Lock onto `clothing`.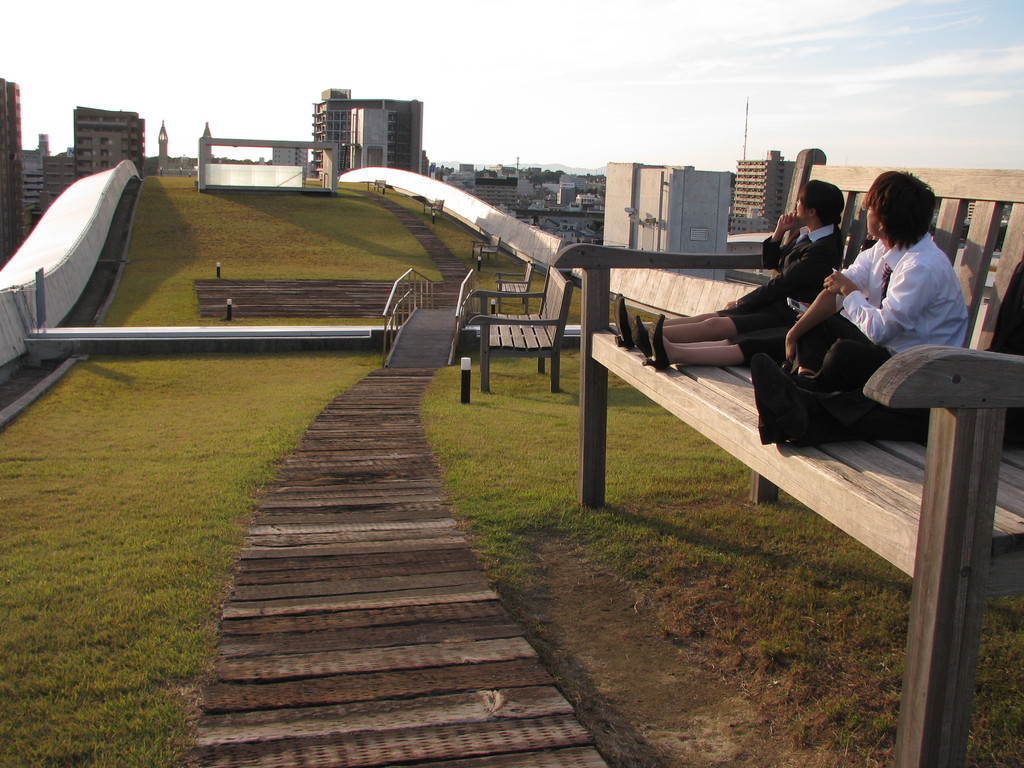
Locked: 714 223 848 343.
